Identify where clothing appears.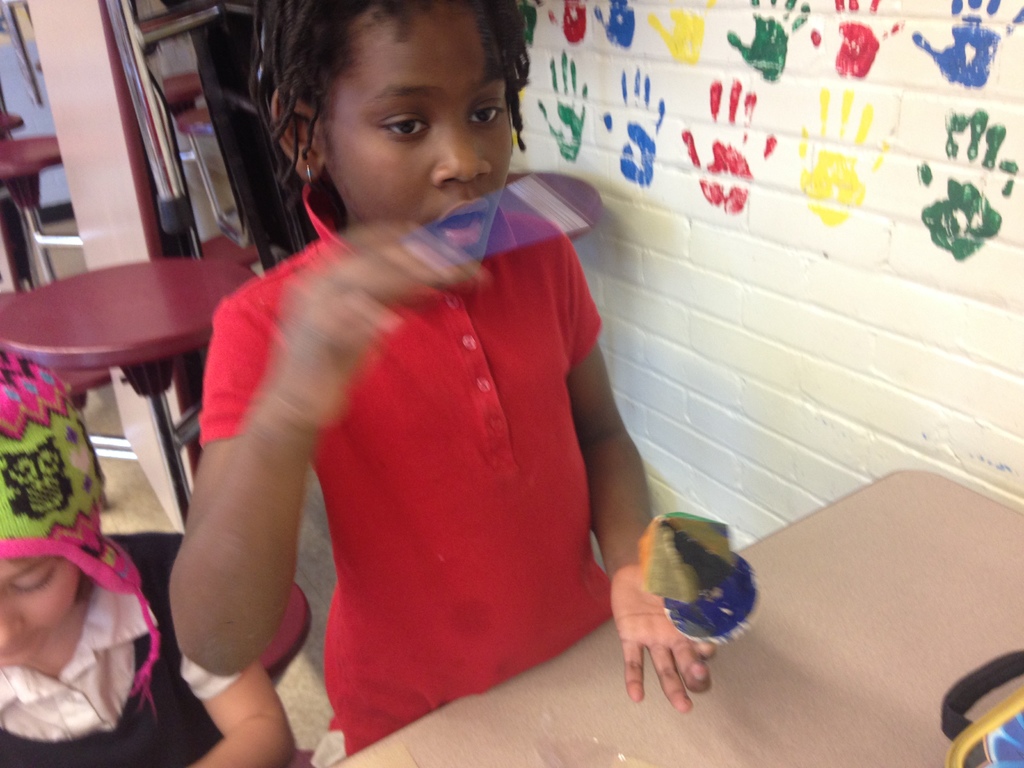
Appears at crop(211, 161, 610, 731).
